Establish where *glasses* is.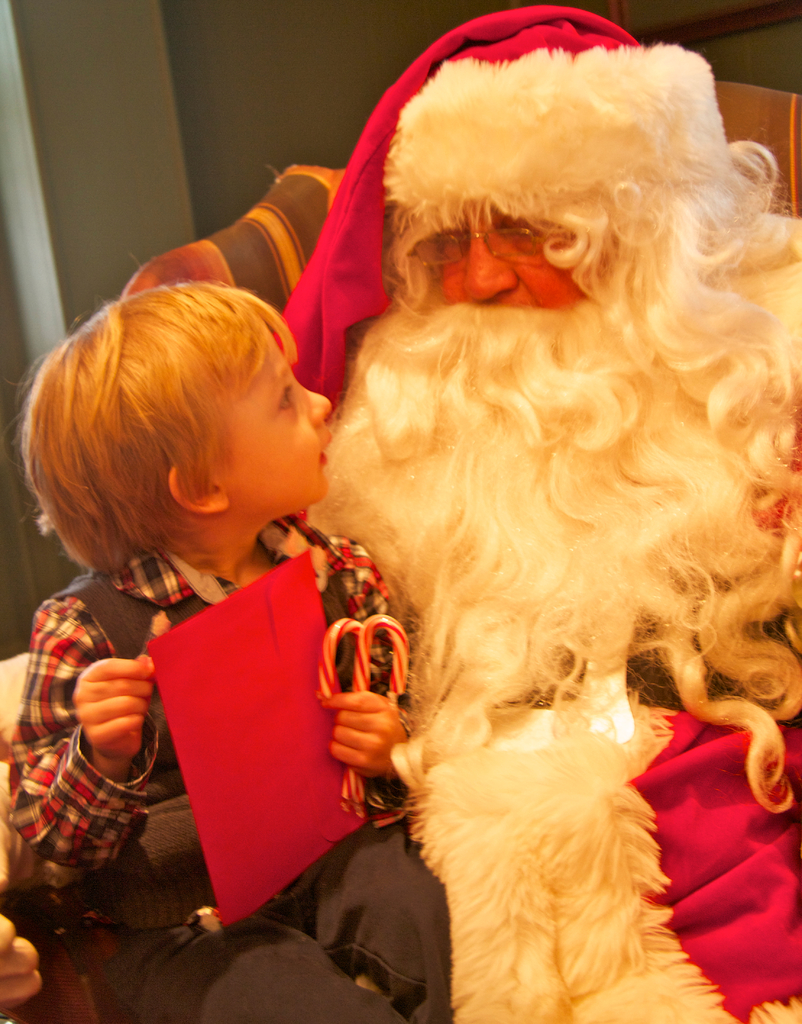
Established at select_region(417, 209, 586, 265).
